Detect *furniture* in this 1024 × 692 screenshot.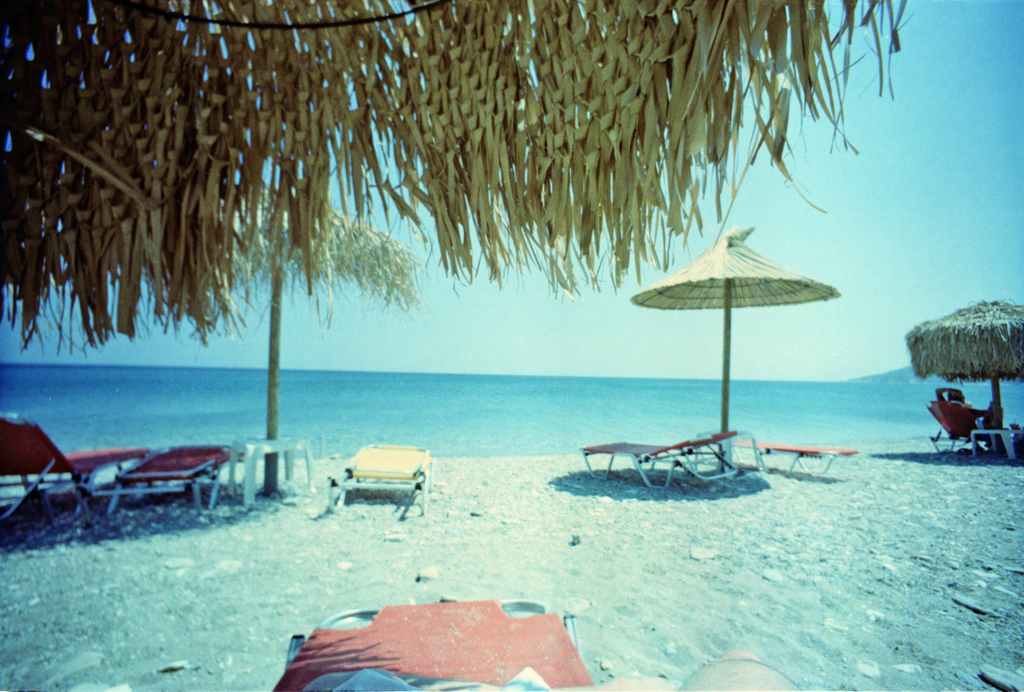
Detection: rect(972, 426, 1023, 459).
